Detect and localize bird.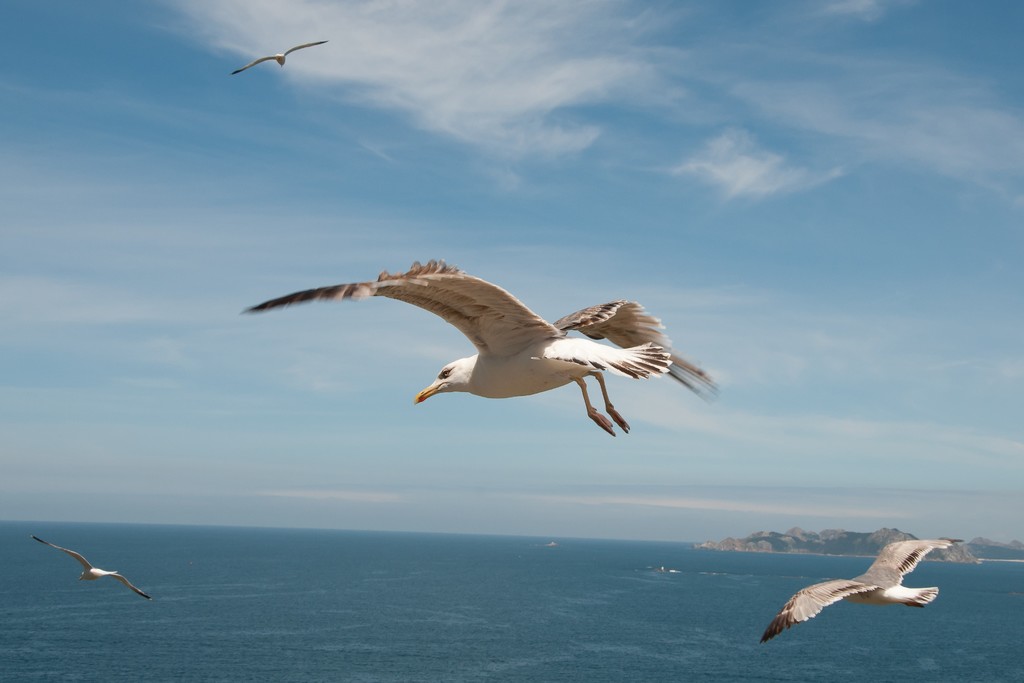
Localized at region(34, 531, 152, 598).
